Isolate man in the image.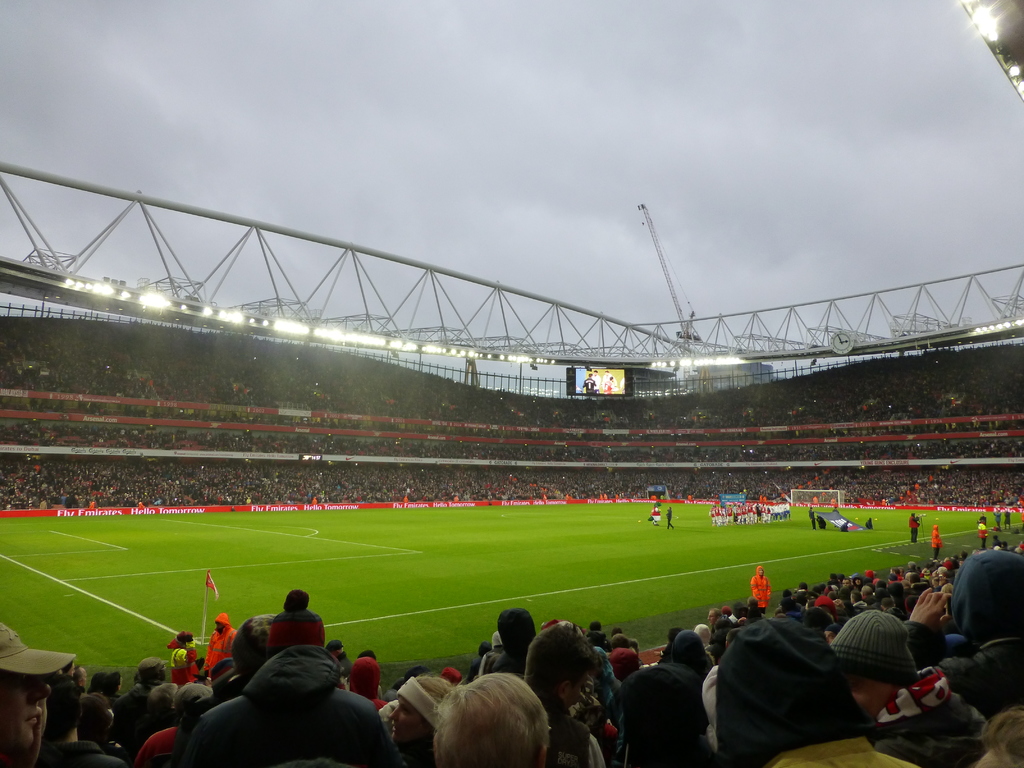
Isolated region: rect(723, 616, 922, 767).
